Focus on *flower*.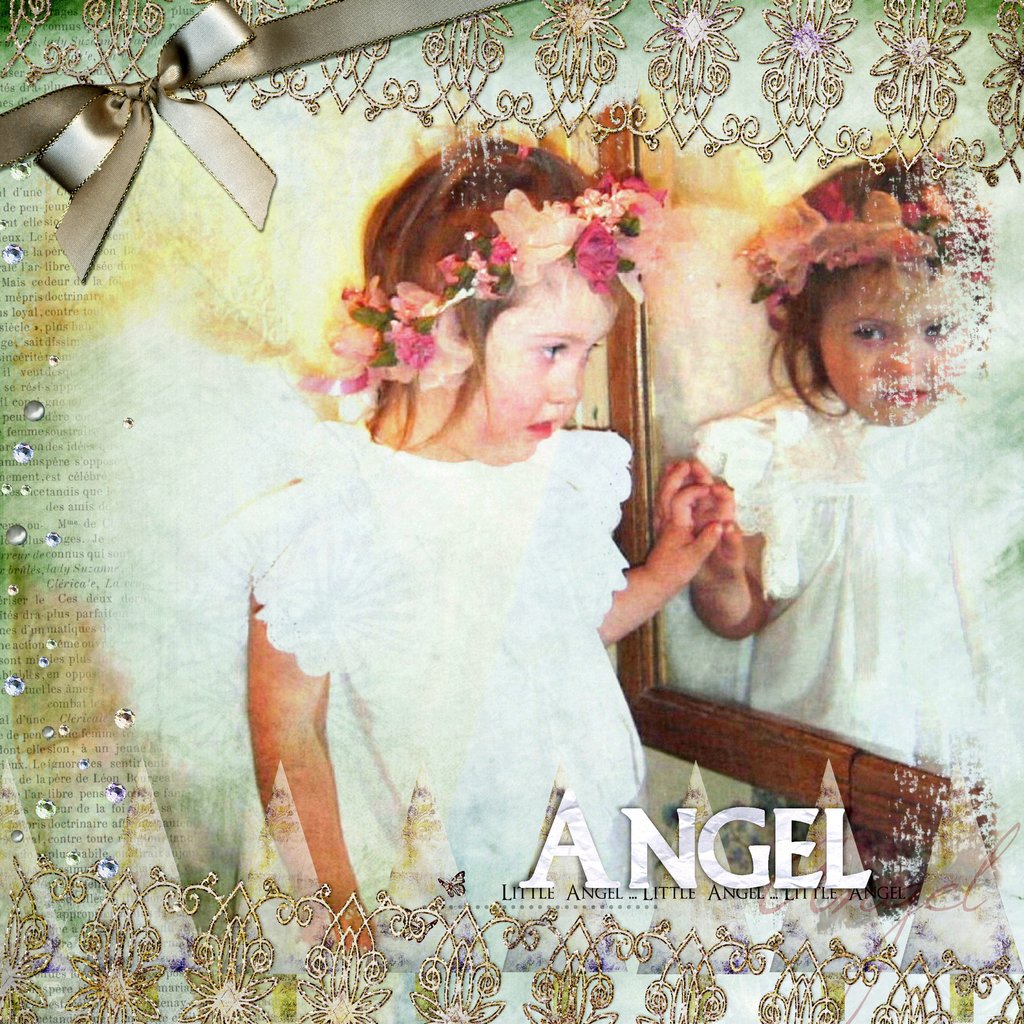
Focused at [x1=396, y1=324, x2=438, y2=366].
